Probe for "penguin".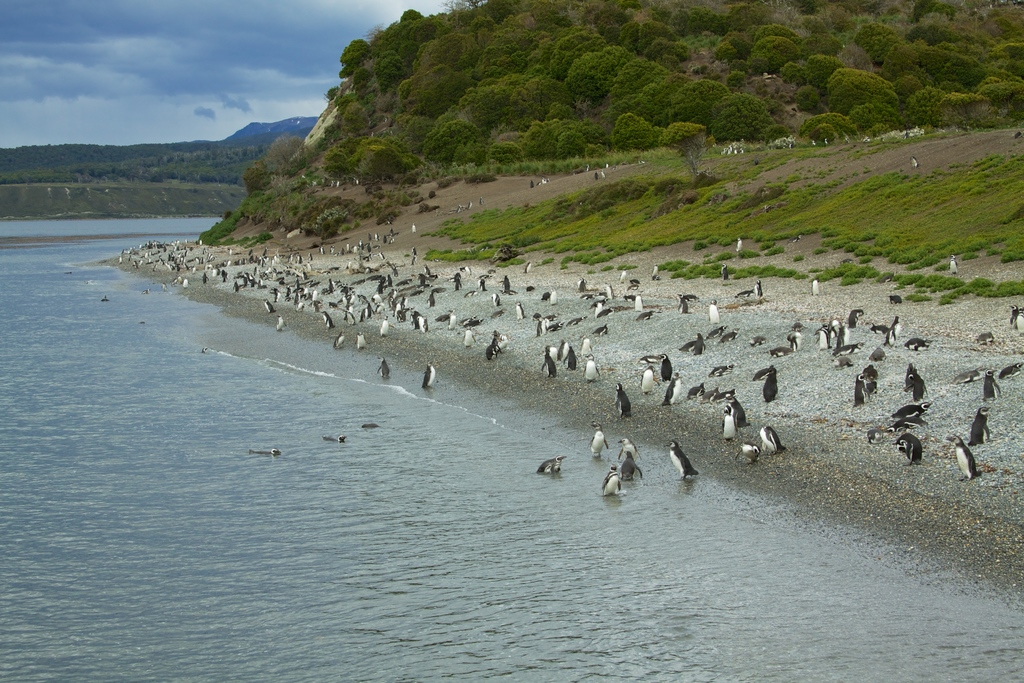
Probe result: l=953, t=368, r=986, b=383.
